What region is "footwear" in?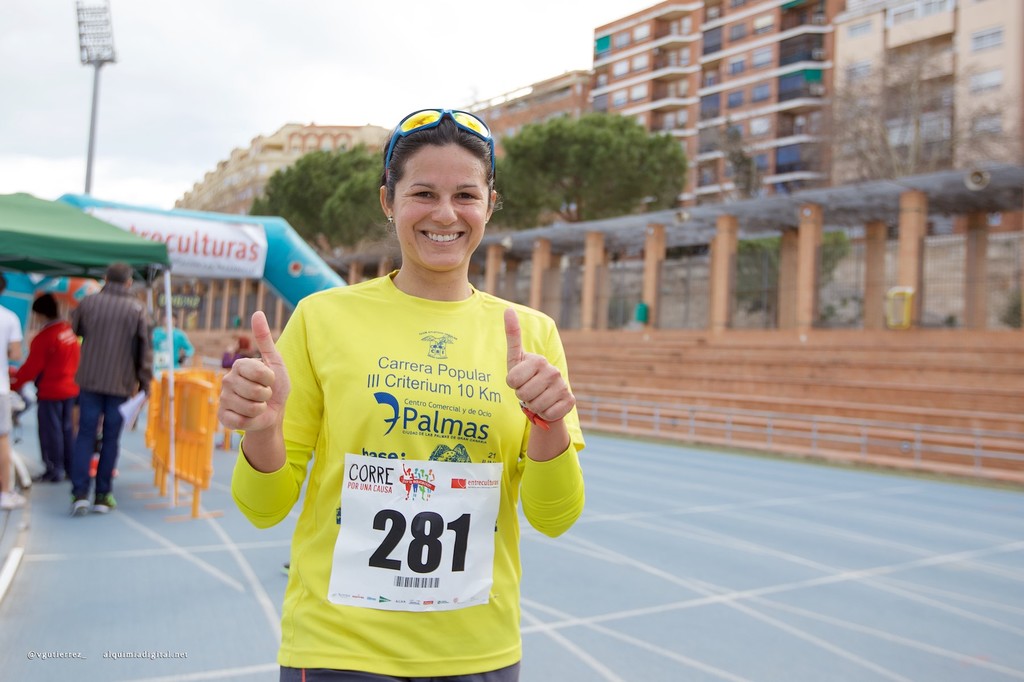
[x1=0, y1=489, x2=26, y2=511].
